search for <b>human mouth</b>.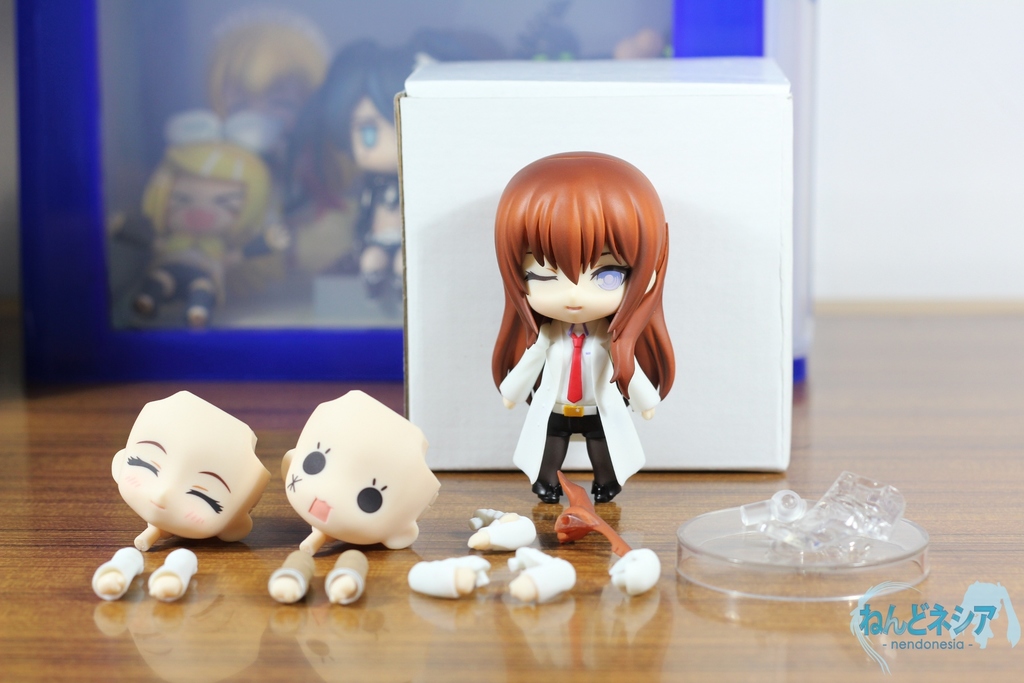
Found at locate(566, 304, 583, 305).
